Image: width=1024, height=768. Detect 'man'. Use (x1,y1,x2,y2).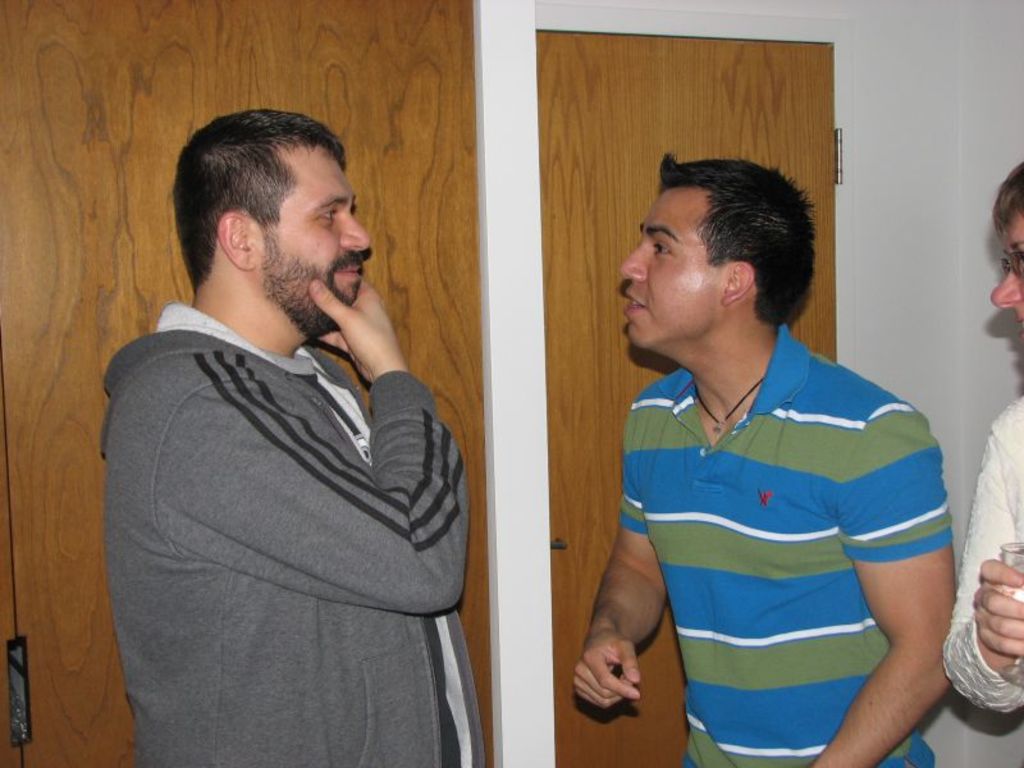
(937,154,1023,717).
